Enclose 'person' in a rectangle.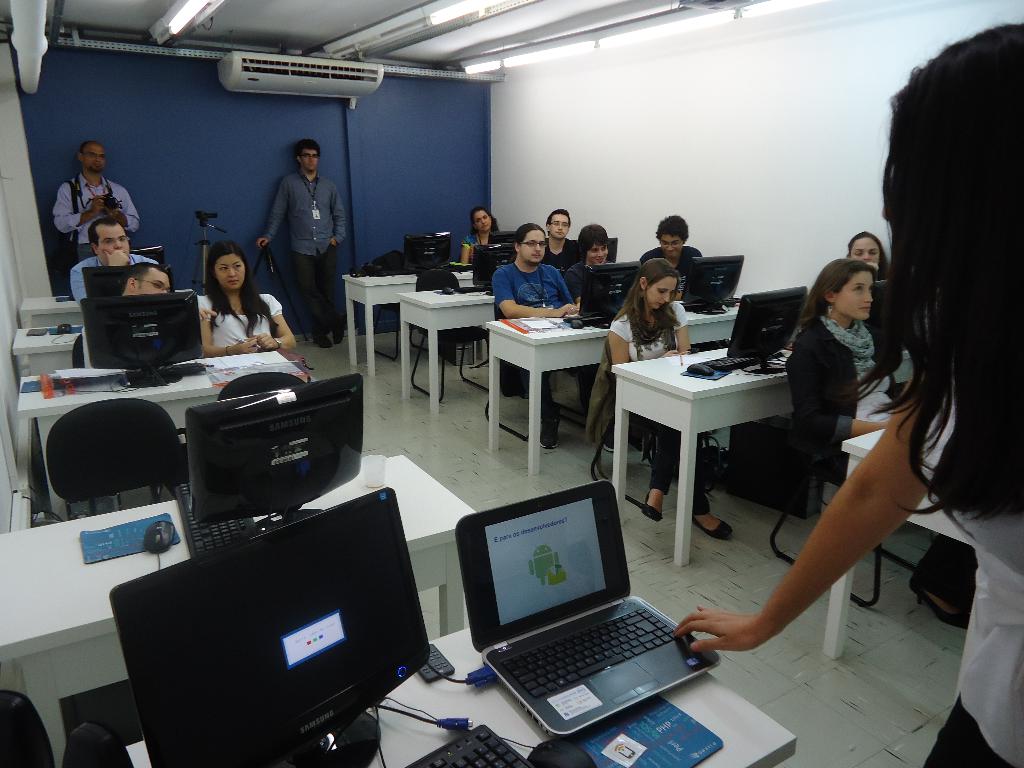
select_region(541, 209, 583, 279).
